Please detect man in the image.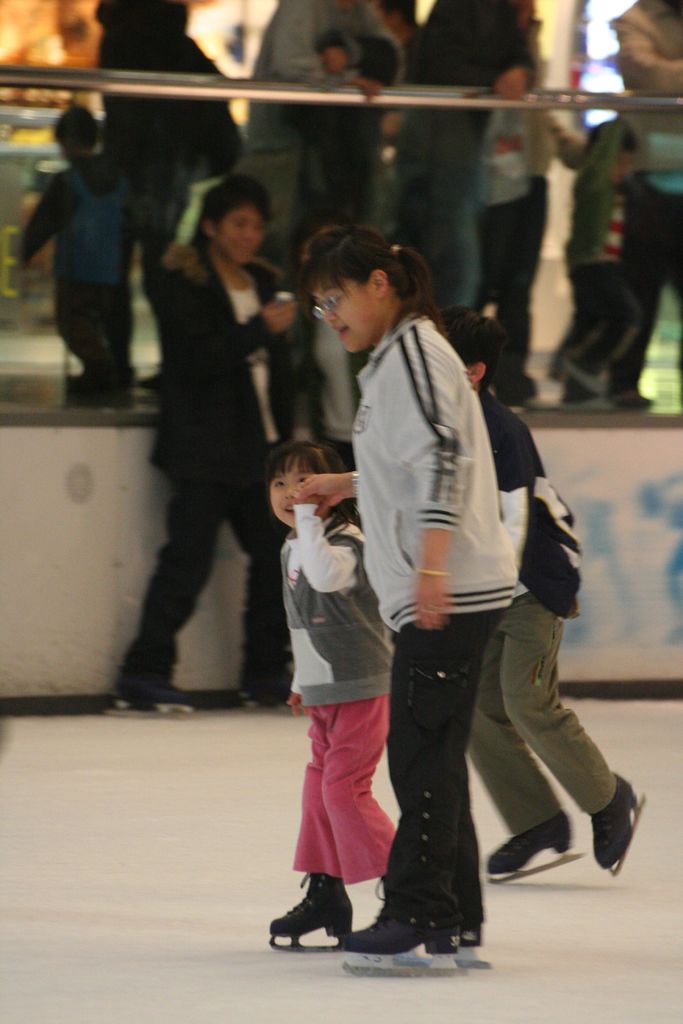
pyautogui.locateOnScreen(609, 0, 682, 415).
